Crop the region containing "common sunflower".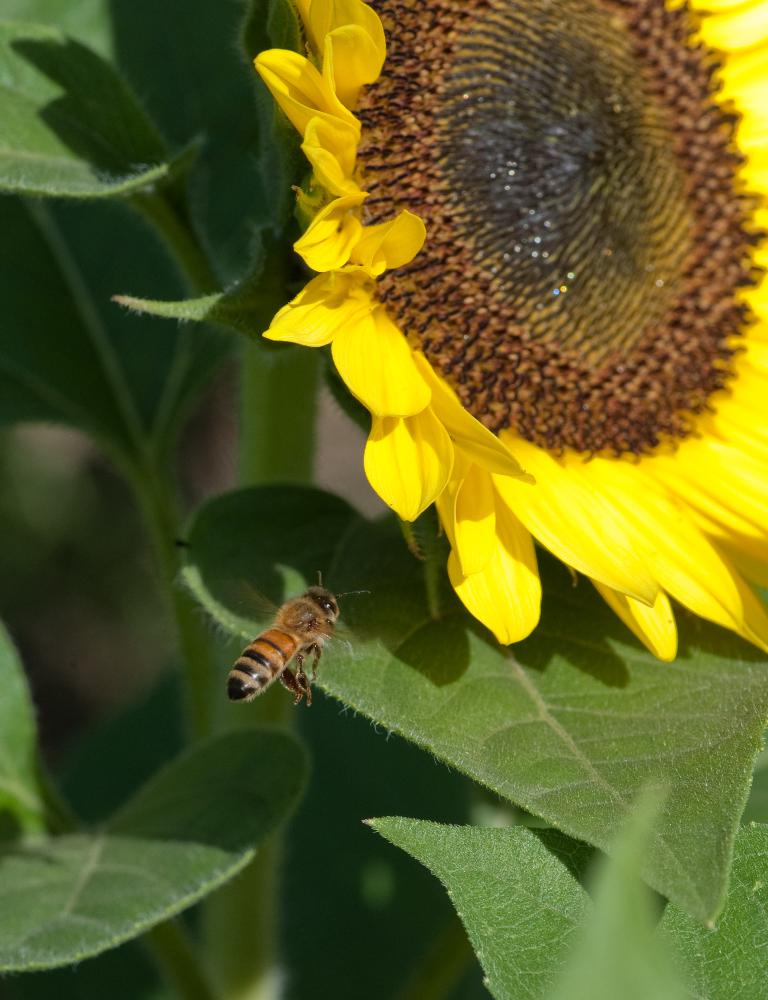
Crop region: {"left": 246, "top": 0, "right": 767, "bottom": 664}.
